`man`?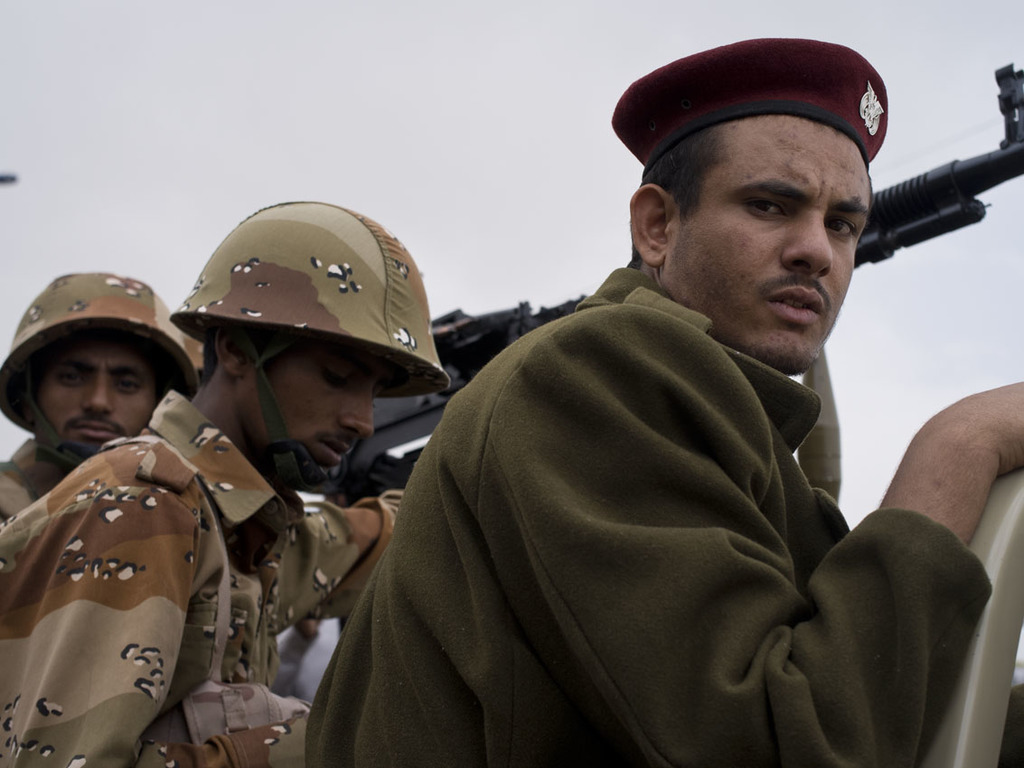
bbox(312, 40, 1021, 767)
